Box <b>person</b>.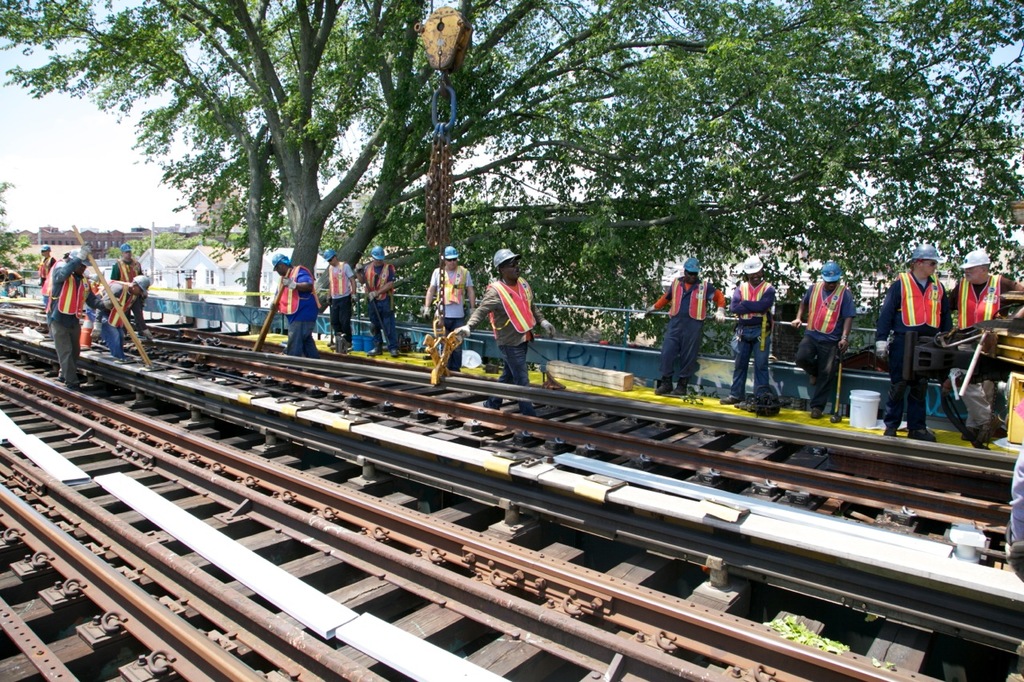
<box>50,245,90,394</box>.
